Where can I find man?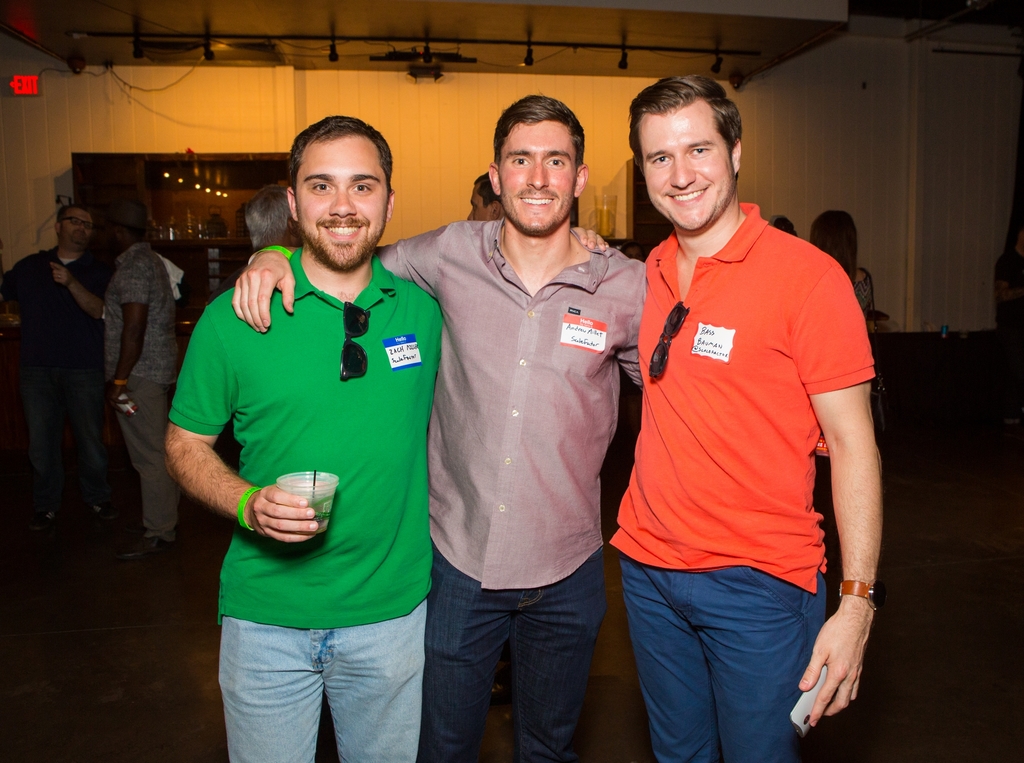
You can find it at 461,171,508,227.
